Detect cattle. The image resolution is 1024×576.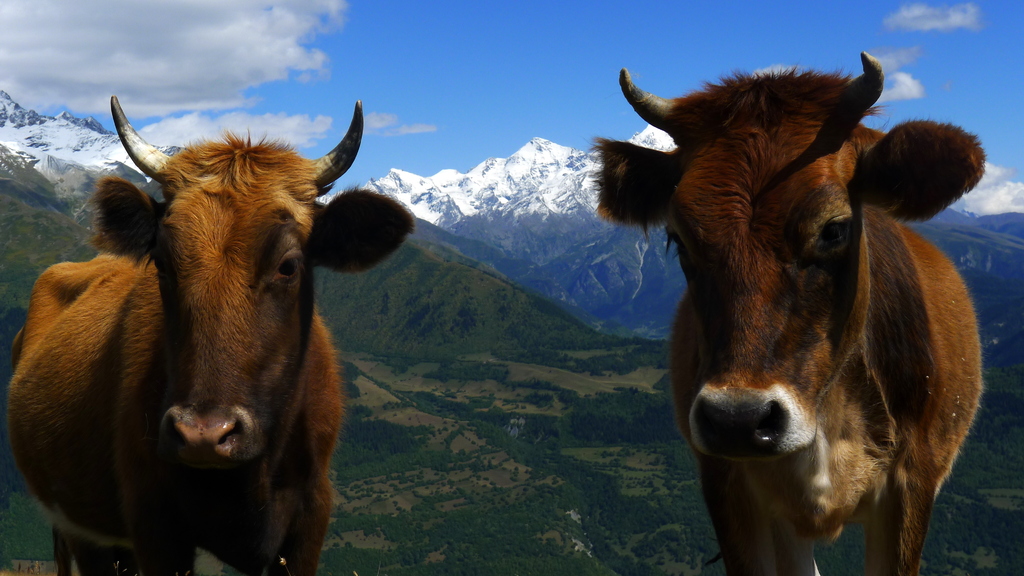
select_region(583, 49, 991, 572).
